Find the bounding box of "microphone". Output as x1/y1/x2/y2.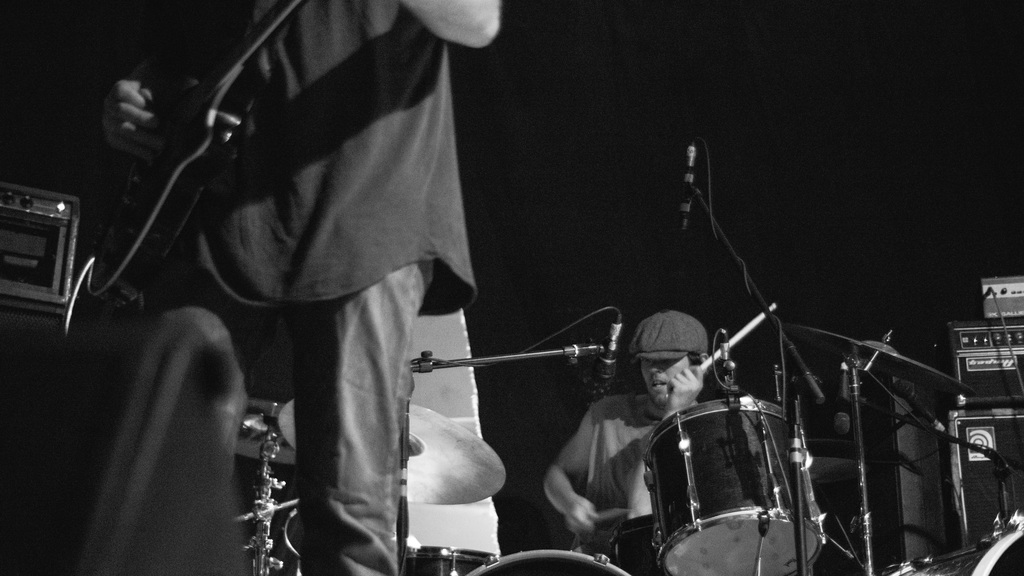
671/136/713/242.
